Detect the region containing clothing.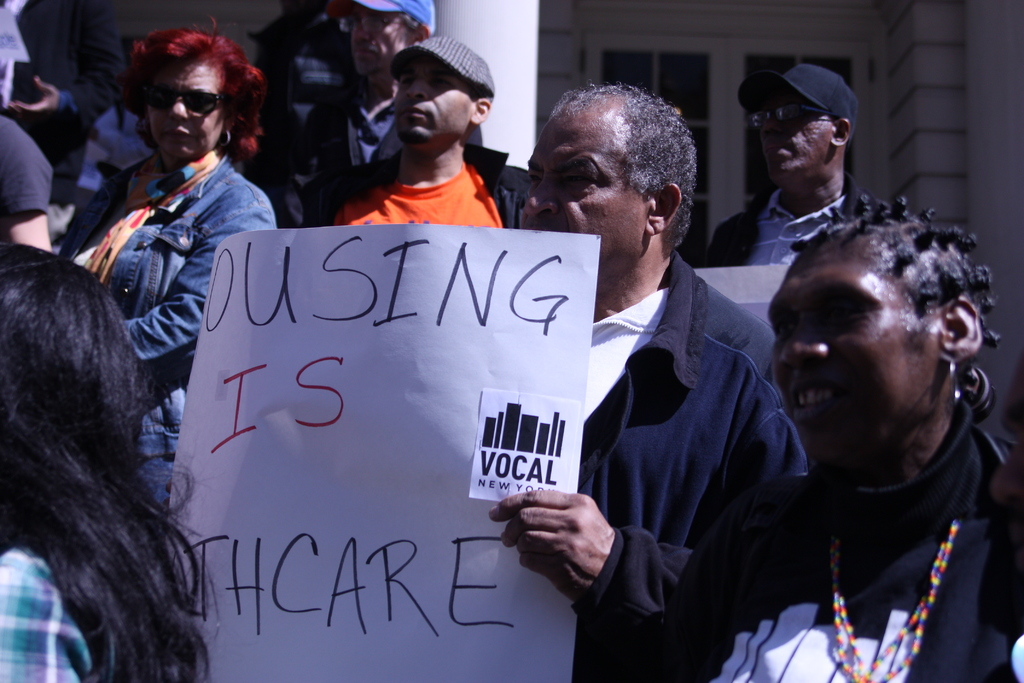
<box>296,137,526,229</box>.
